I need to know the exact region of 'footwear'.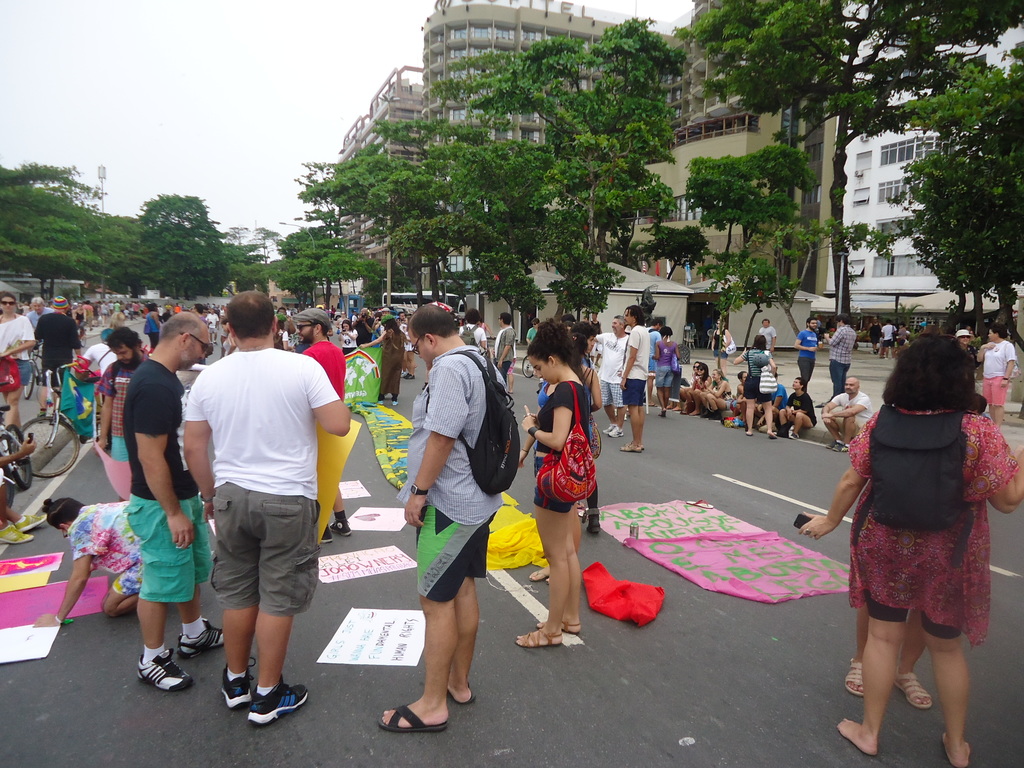
Region: [513, 627, 563, 648].
